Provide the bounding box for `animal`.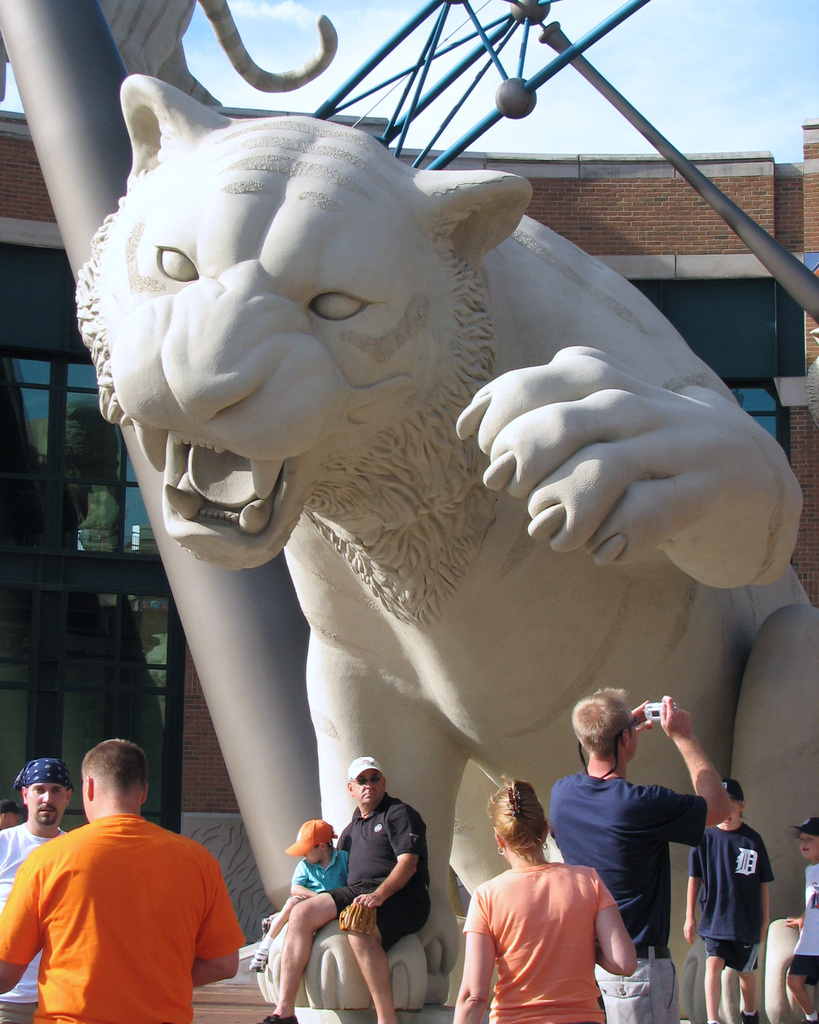
bbox=[0, 0, 339, 108].
